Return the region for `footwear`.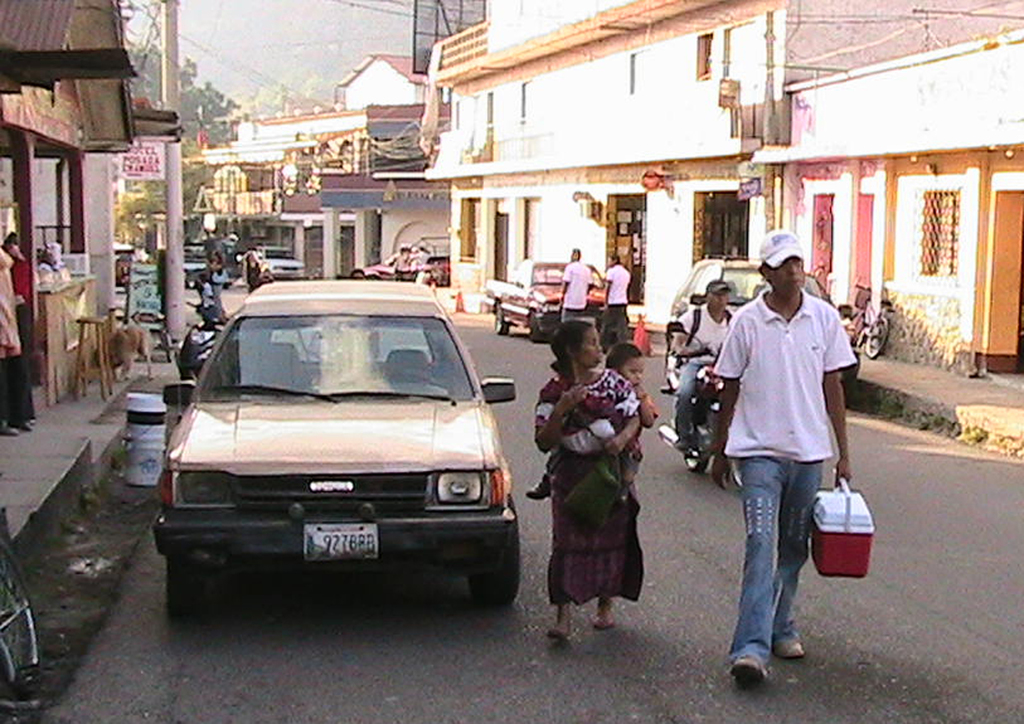
bbox(732, 657, 773, 686).
